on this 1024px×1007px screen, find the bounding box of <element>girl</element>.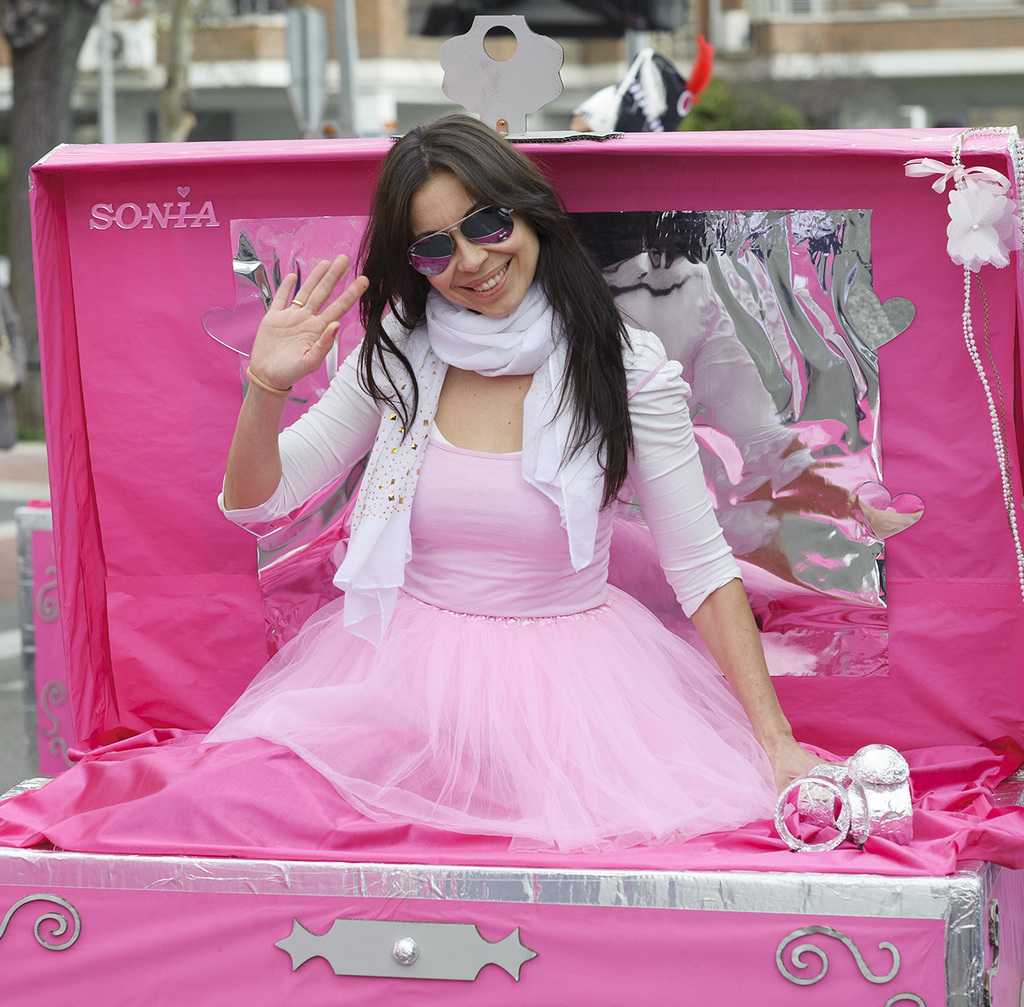
Bounding box: {"x1": 0, "y1": 118, "x2": 868, "y2": 849}.
